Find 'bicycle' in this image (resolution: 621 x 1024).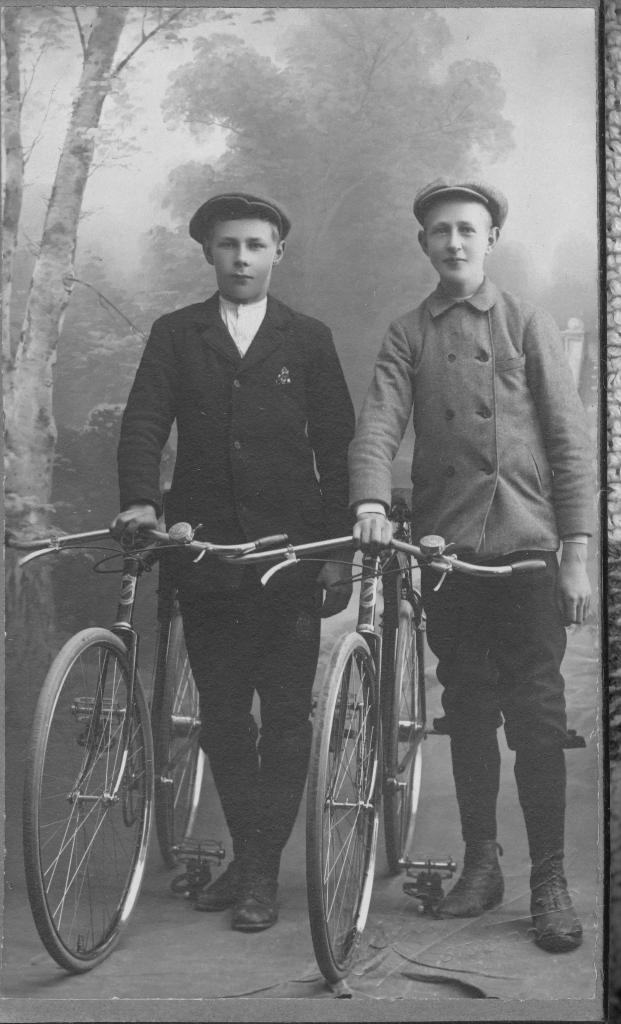
select_region(219, 494, 545, 986).
